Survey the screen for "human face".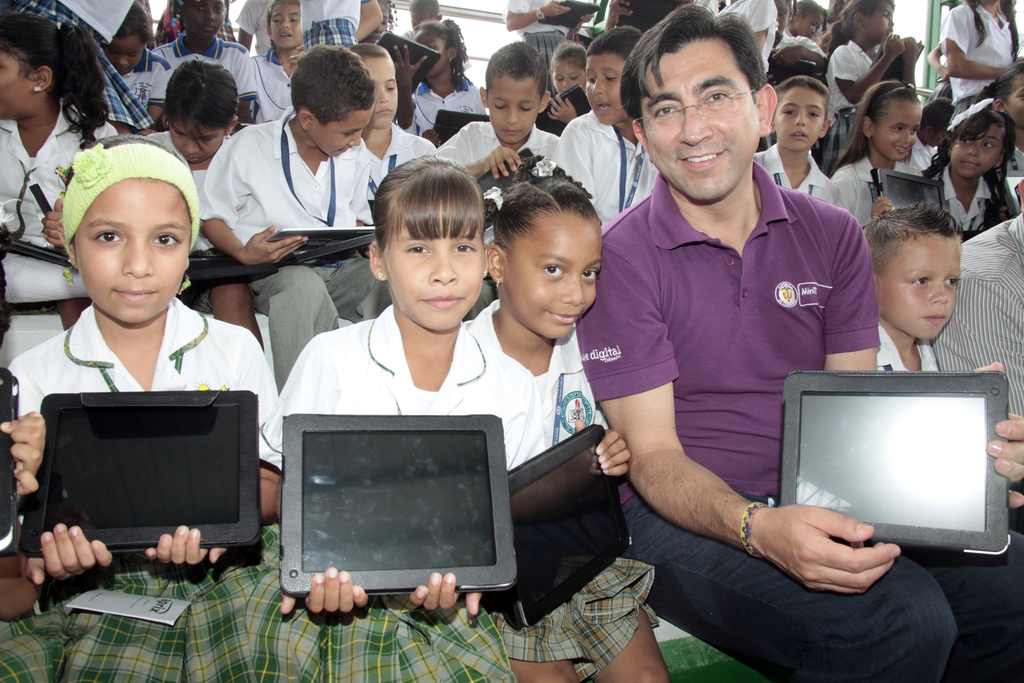
Survey found: [x1=504, y1=209, x2=602, y2=343].
